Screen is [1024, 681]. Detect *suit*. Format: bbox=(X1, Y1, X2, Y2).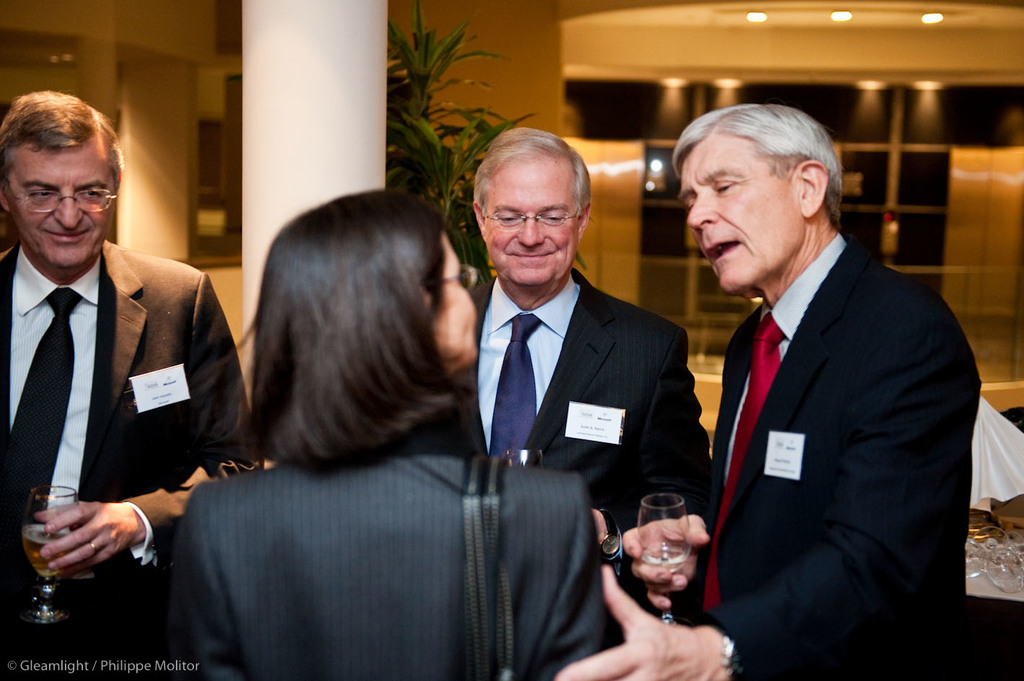
bbox=(687, 232, 984, 680).
